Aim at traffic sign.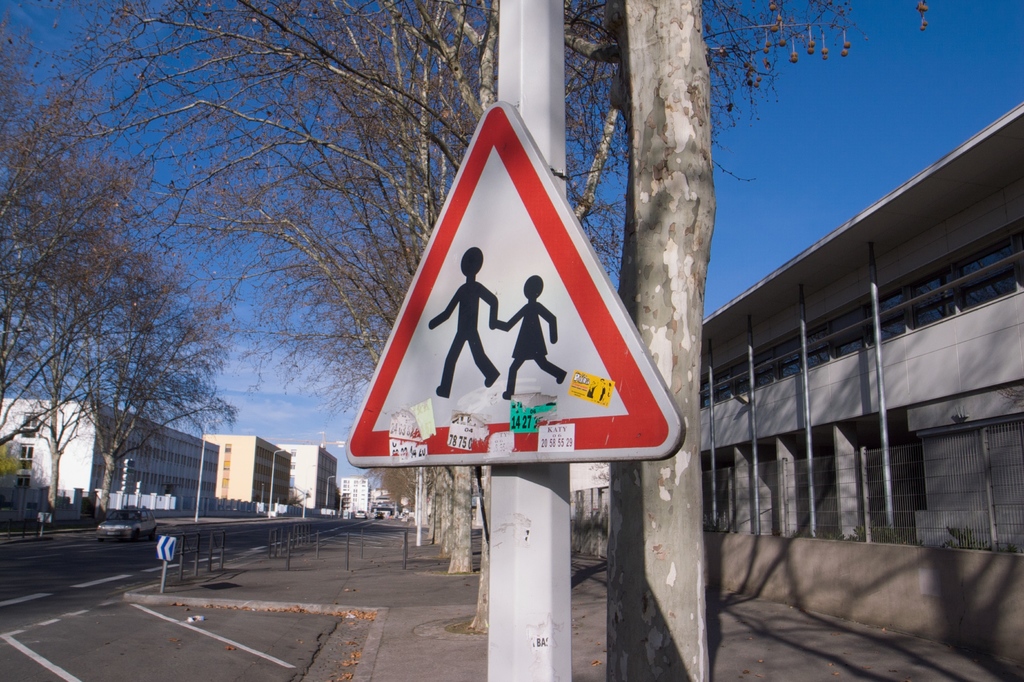
Aimed at 157:539:177:562.
